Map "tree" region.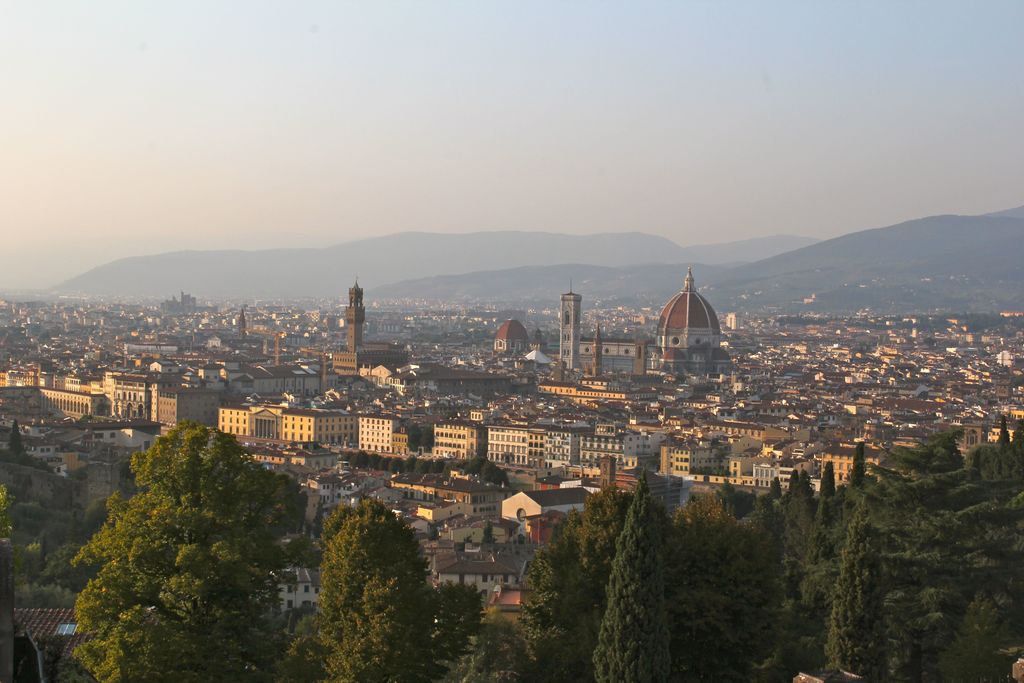
Mapped to pyautogui.locateOnScreen(300, 494, 449, 682).
